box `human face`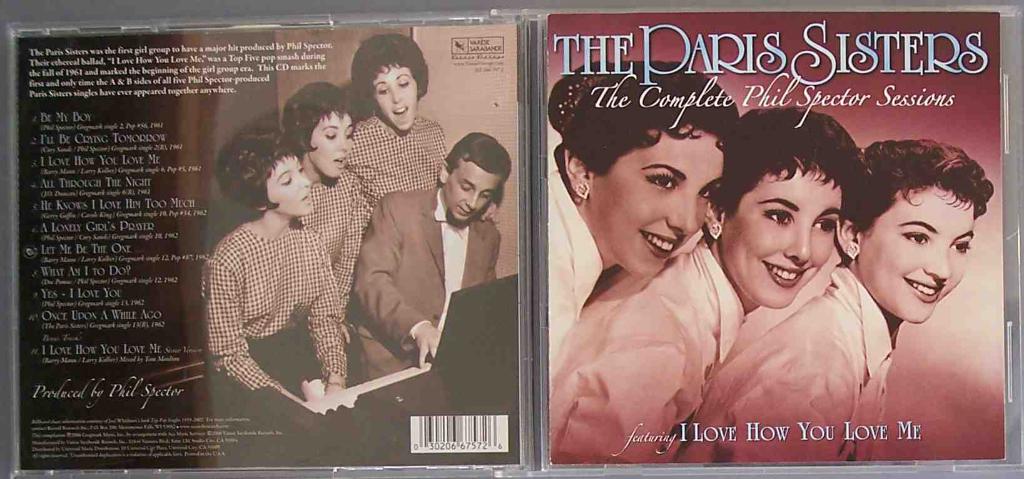
593/128/726/277
